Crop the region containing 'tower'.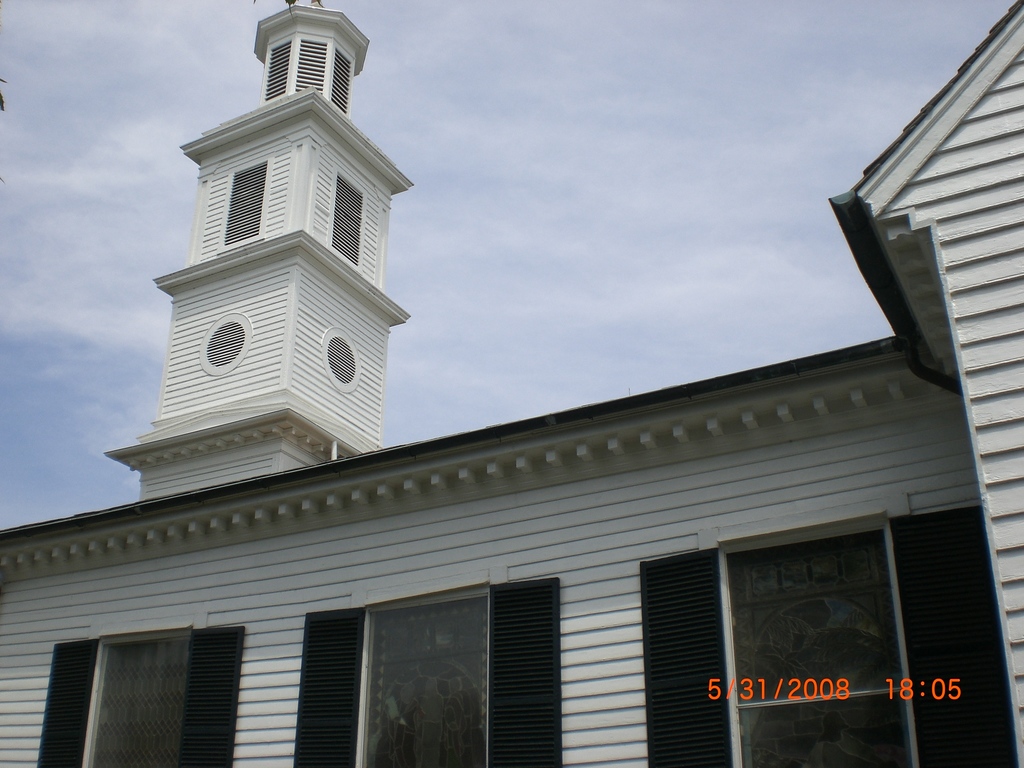
Crop region: <bbox>172, 21, 406, 429</bbox>.
